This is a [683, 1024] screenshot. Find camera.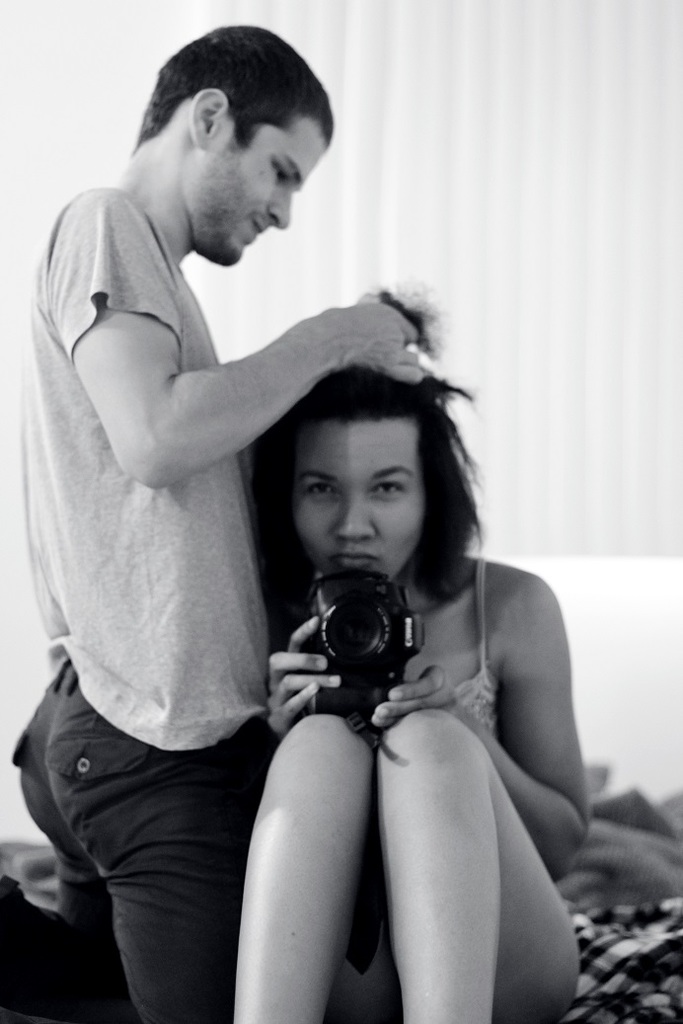
Bounding box: {"x1": 309, "y1": 569, "x2": 449, "y2": 728}.
